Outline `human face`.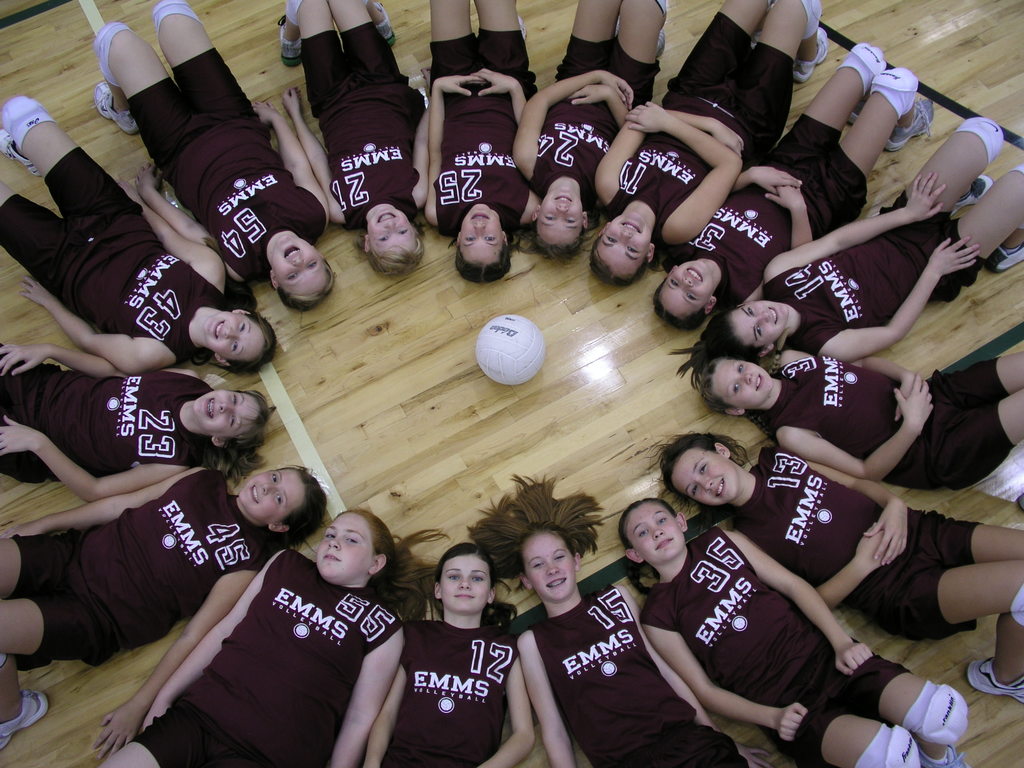
Outline: l=535, t=183, r=584, b=248.
